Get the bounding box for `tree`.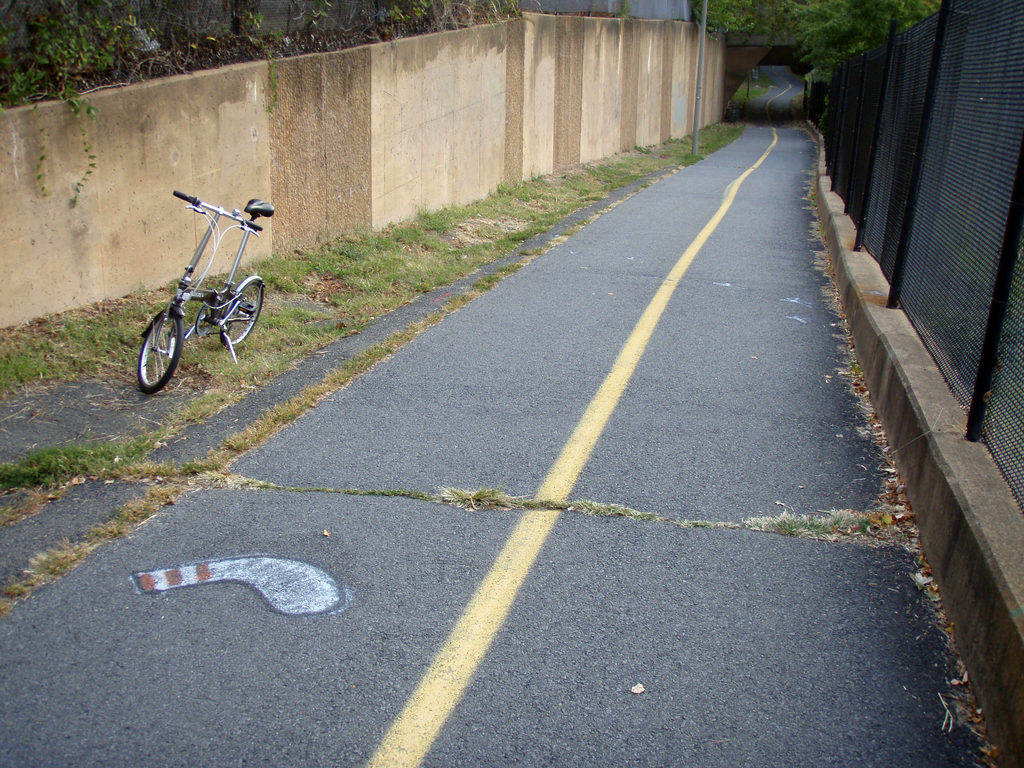
bbox(0, 0, 511, 113).
